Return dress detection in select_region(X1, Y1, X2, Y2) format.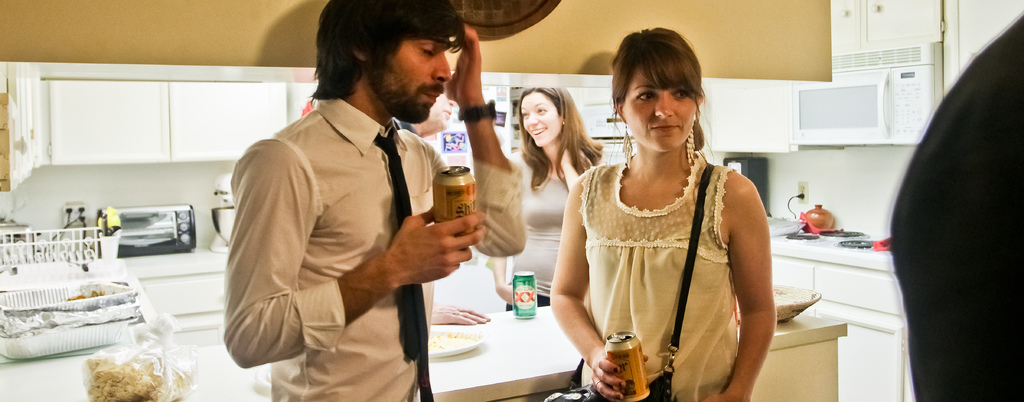
select_region(579, 154, 734, 401).
